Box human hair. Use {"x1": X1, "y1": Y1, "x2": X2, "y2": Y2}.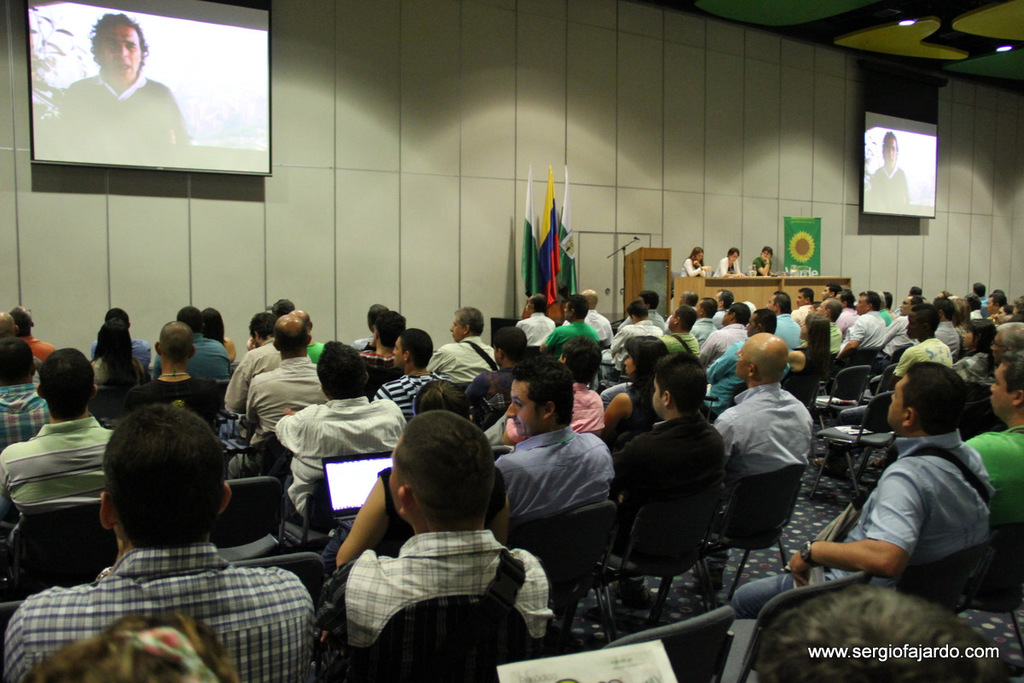
{"x1": 742, "y1": 346, "x2": 793, "y2": 381}.
